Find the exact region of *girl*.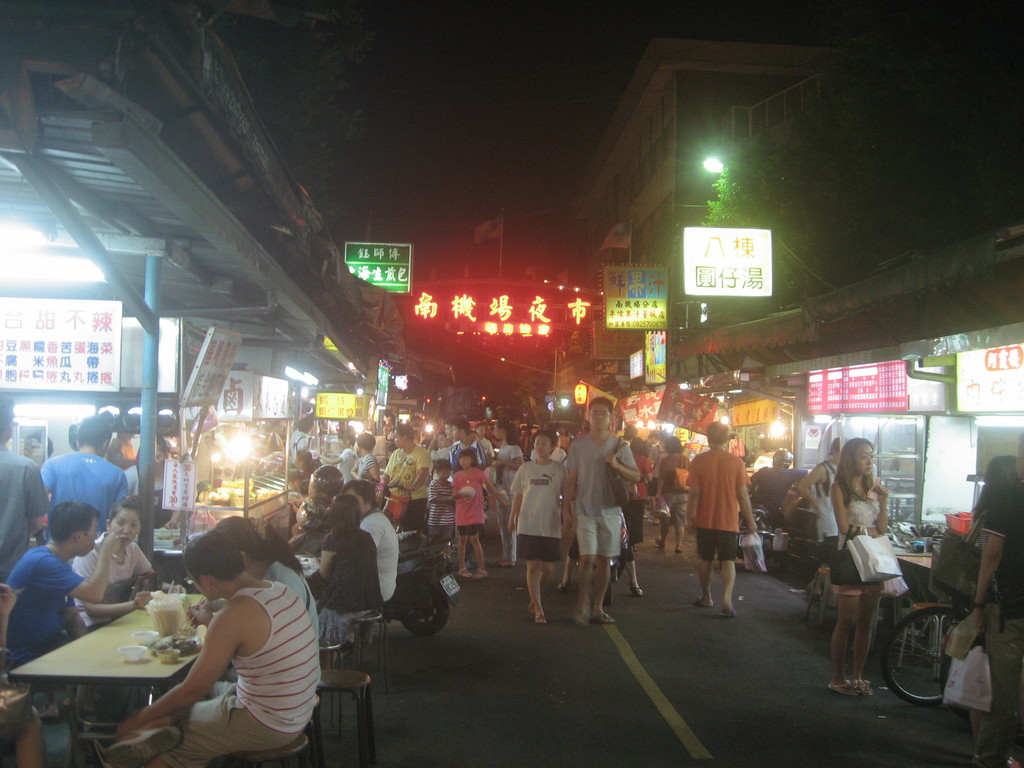
Exact region: <box>122,431,182,537</box>.
